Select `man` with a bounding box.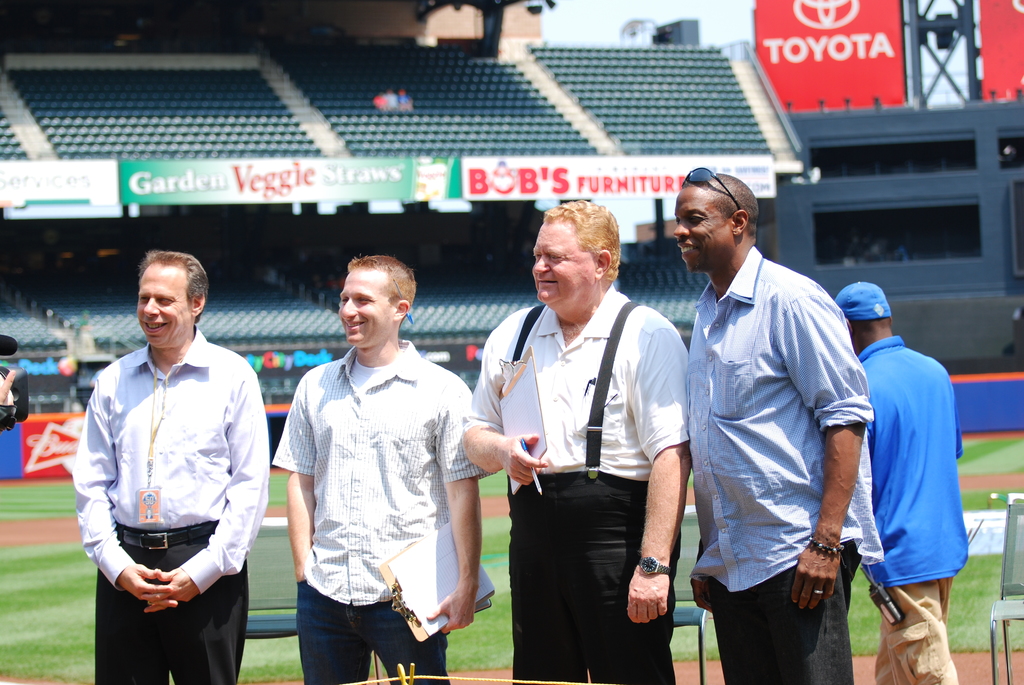
bbox=(75, 246, 264, 669).
